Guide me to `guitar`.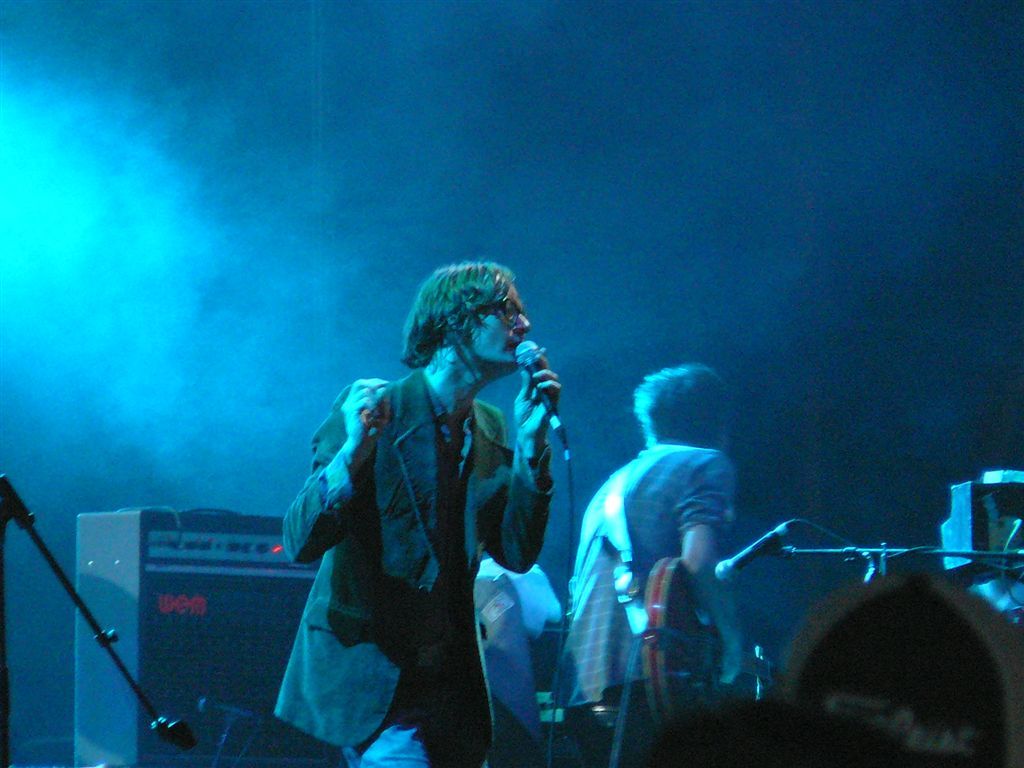
Guidance: [x1=637, y1=560, x2=810, y2=736].
